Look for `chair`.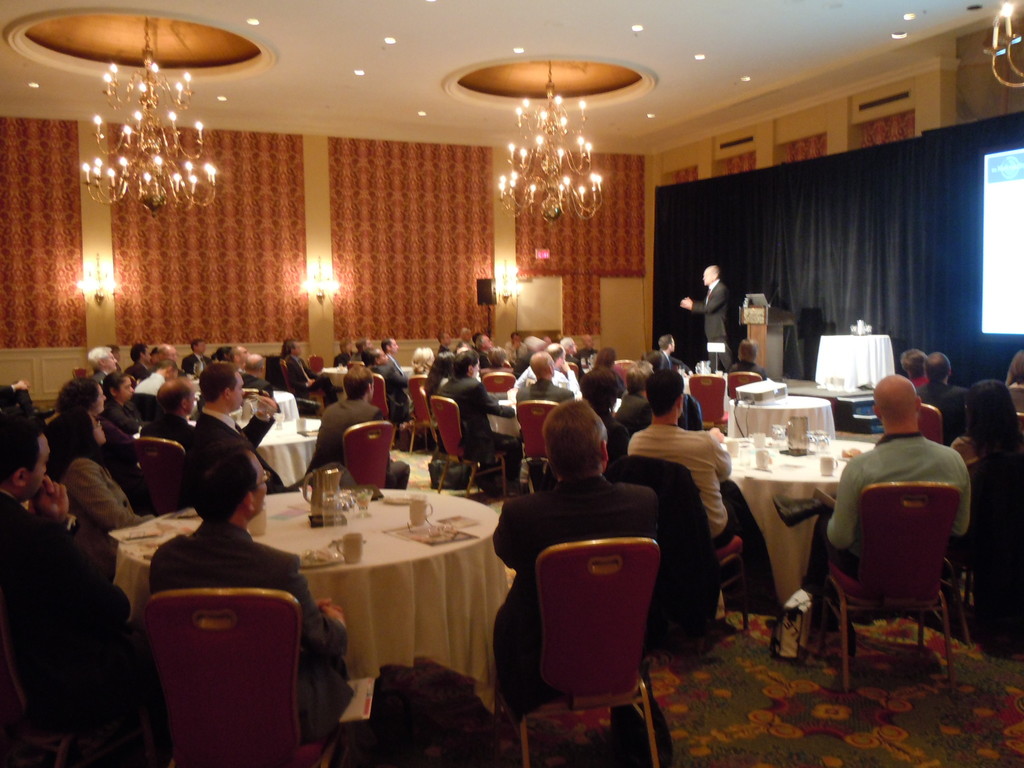
Found: region(812, 479, 969, 696).
